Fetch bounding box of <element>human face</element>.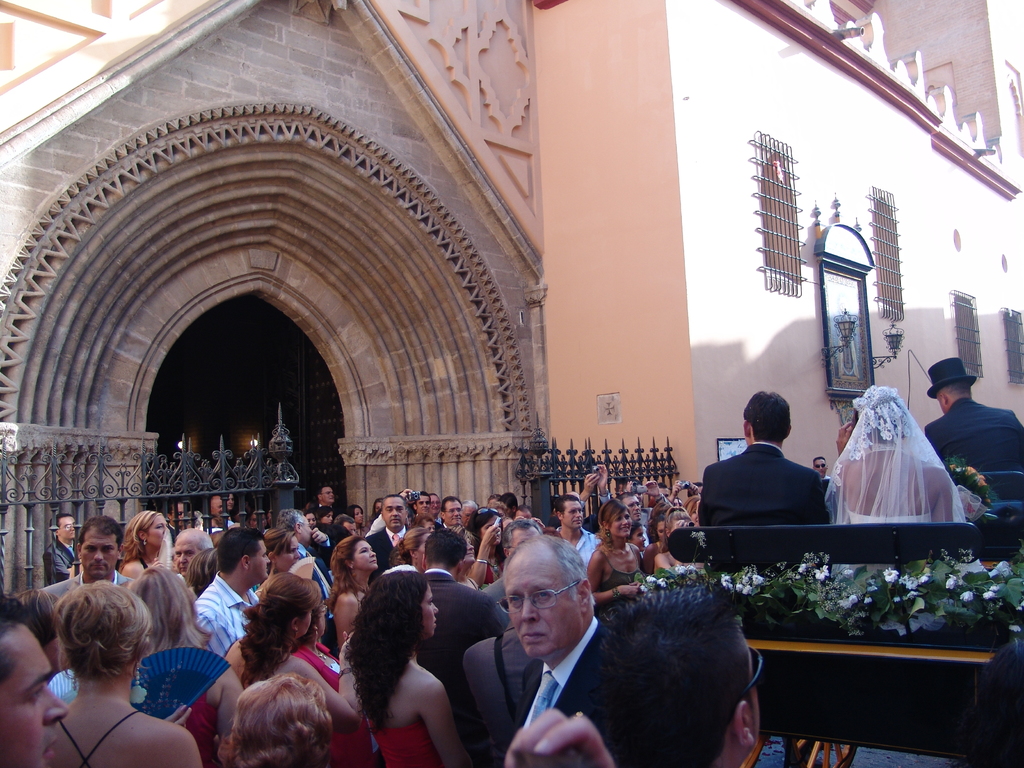
Bbox: x1=415, y1=494, x2=431, y2=515.
